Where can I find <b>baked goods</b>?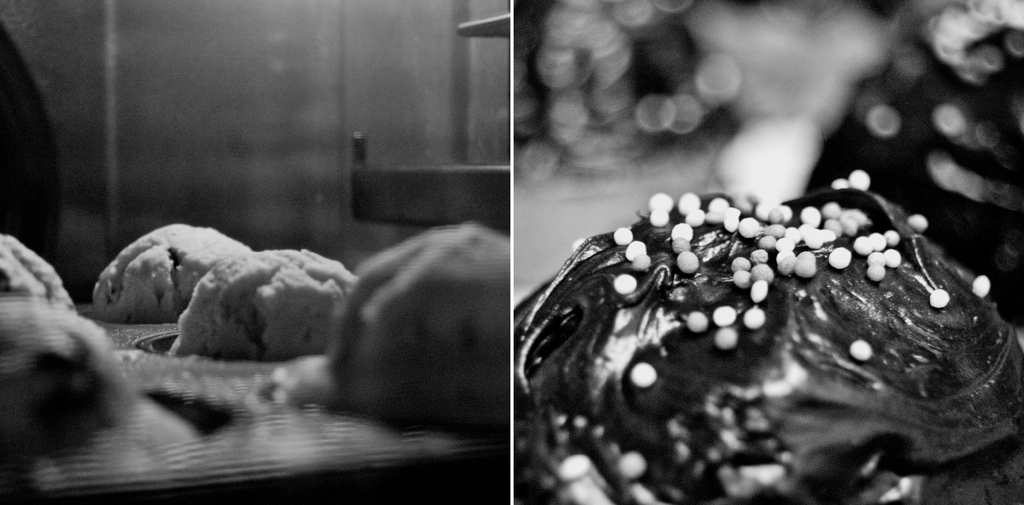
You can find it at <box>0,232,86,318</box>.
